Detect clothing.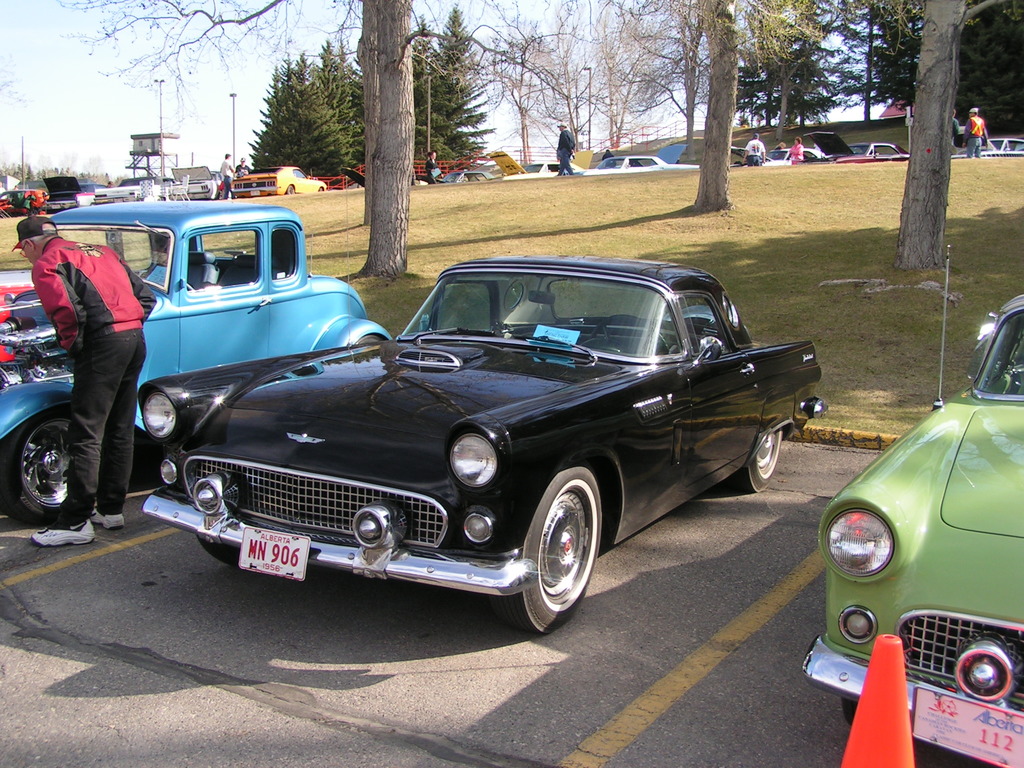
Detected at (x1=960, y1=116, x2=988, y2=156).
